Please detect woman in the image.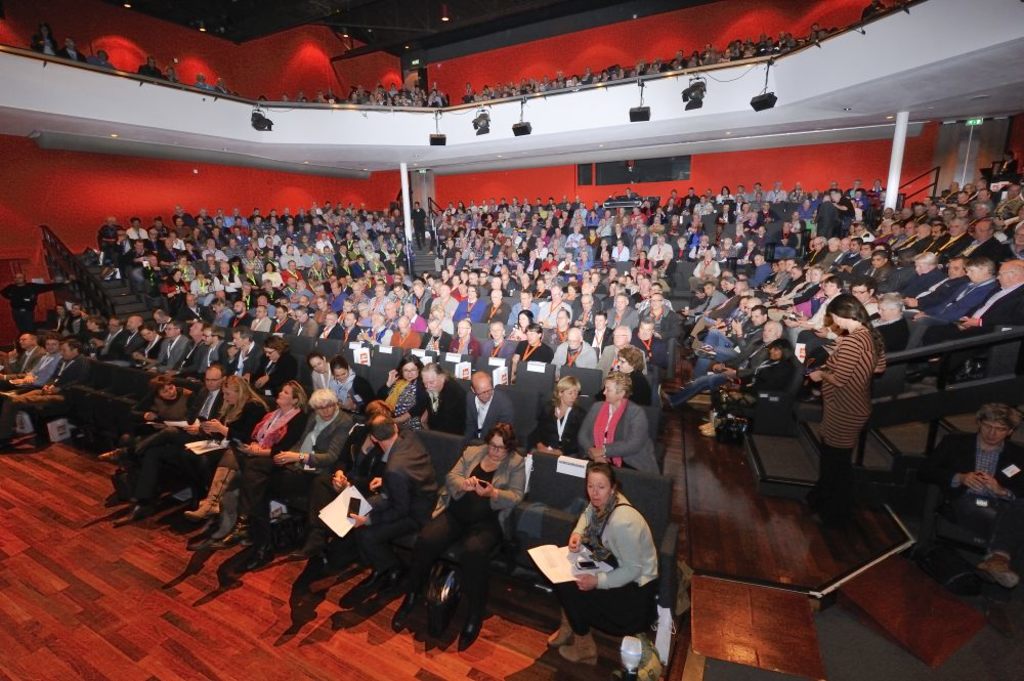
BBox(254, 338, 294, 396).
